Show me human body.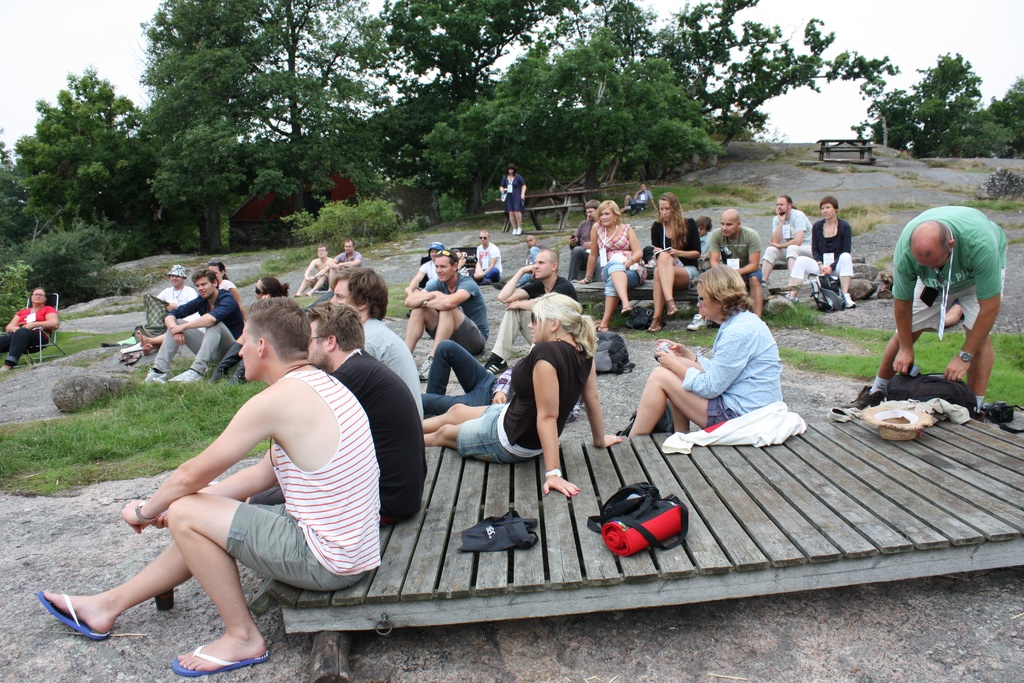
human body is here: (left=420, top=293, right=619, bottom=495).
